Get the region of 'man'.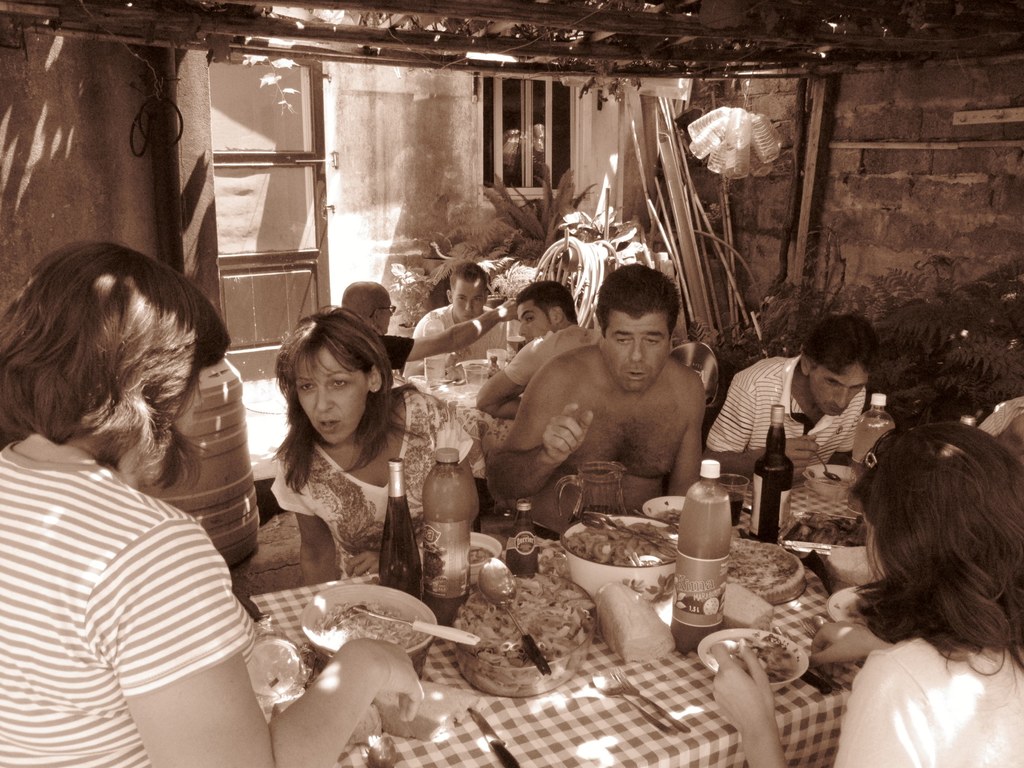
[x1=328, y1=275, x2=495, y2=401].
